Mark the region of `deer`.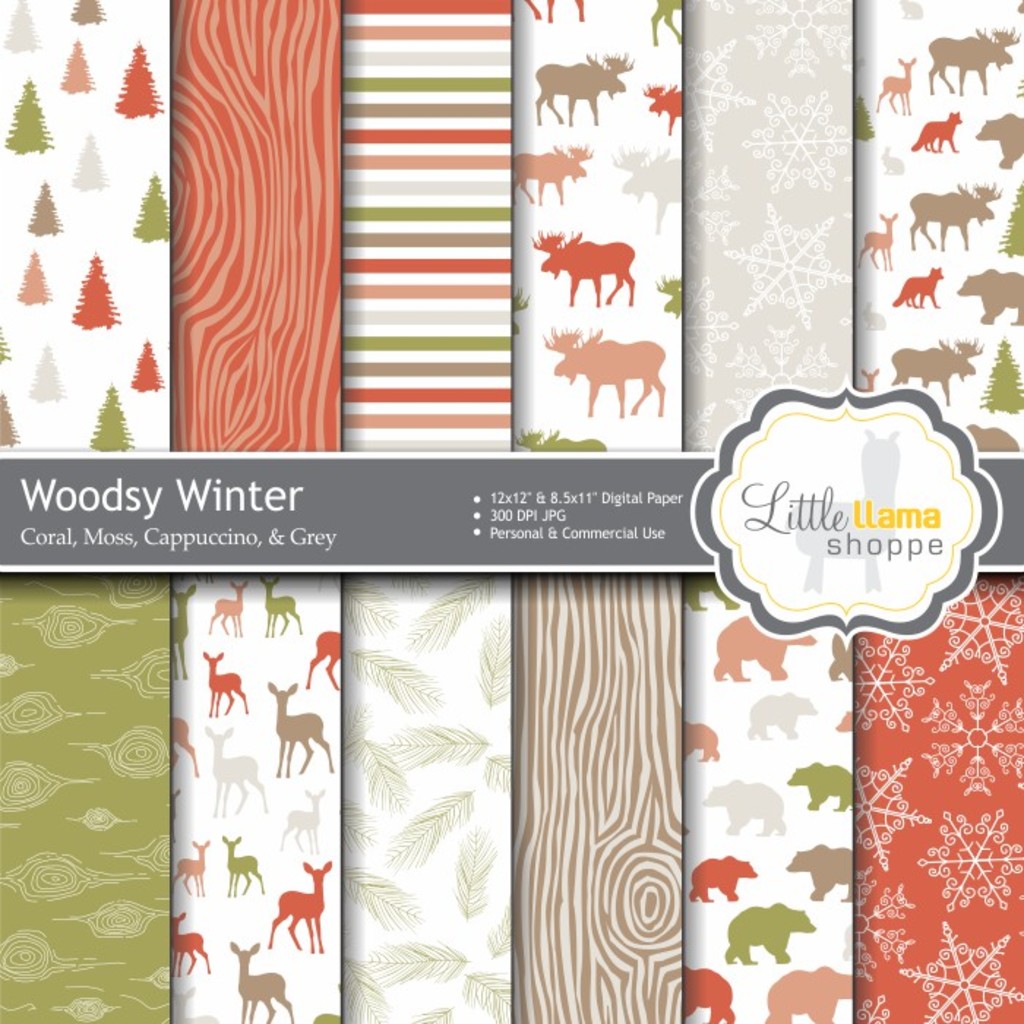
Region: (867,217,898,271).
